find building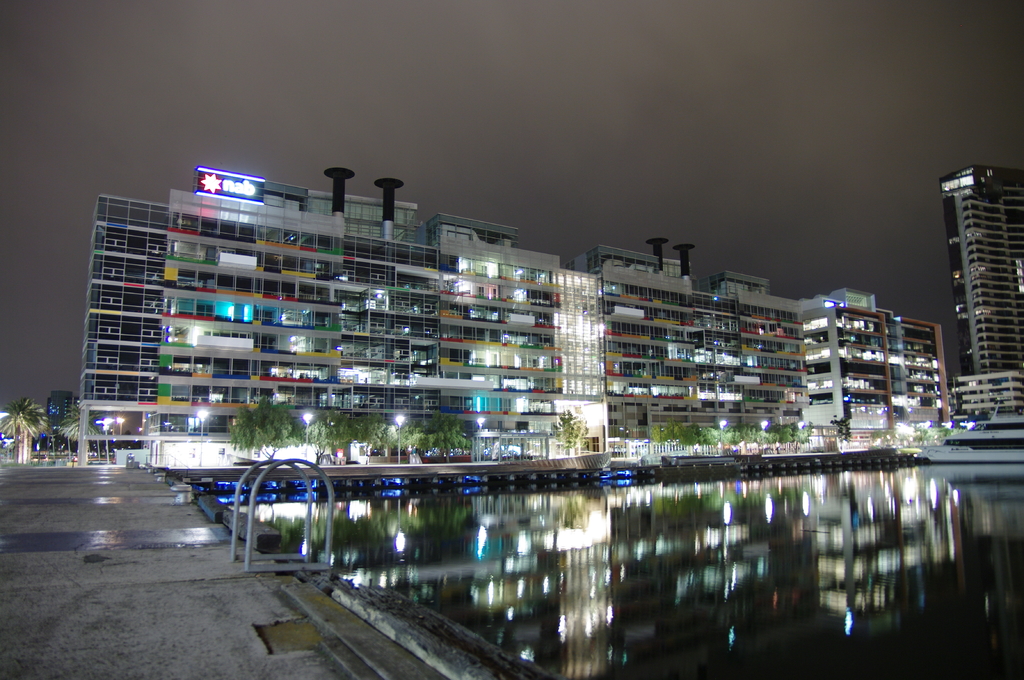
82 167 811 463
